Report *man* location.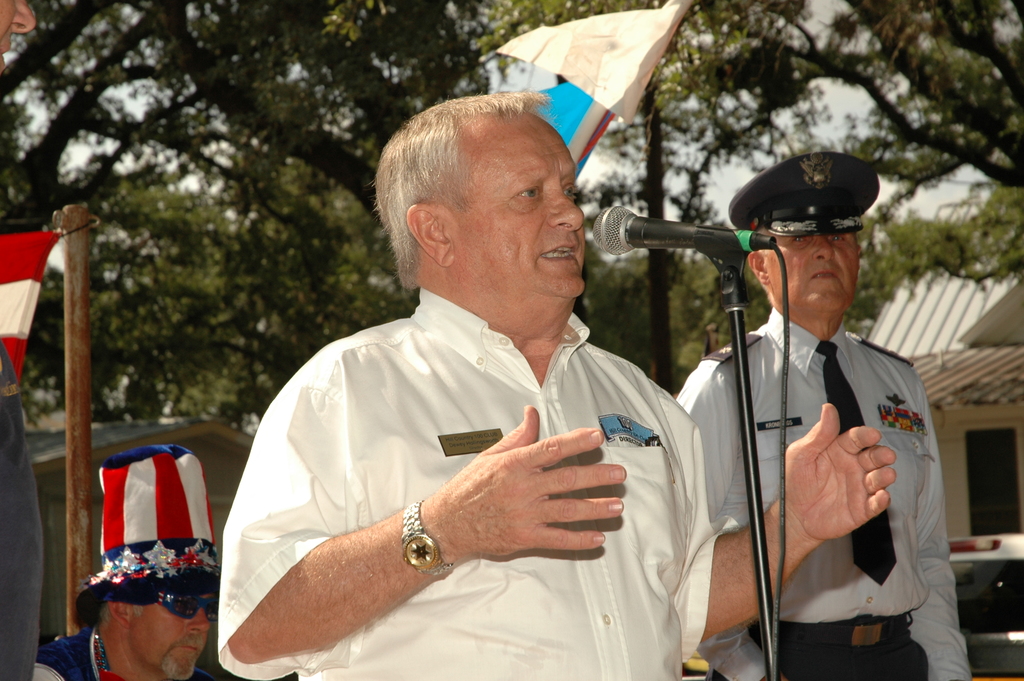
Report: (left=29, top=437, right=223, bottom=680).
